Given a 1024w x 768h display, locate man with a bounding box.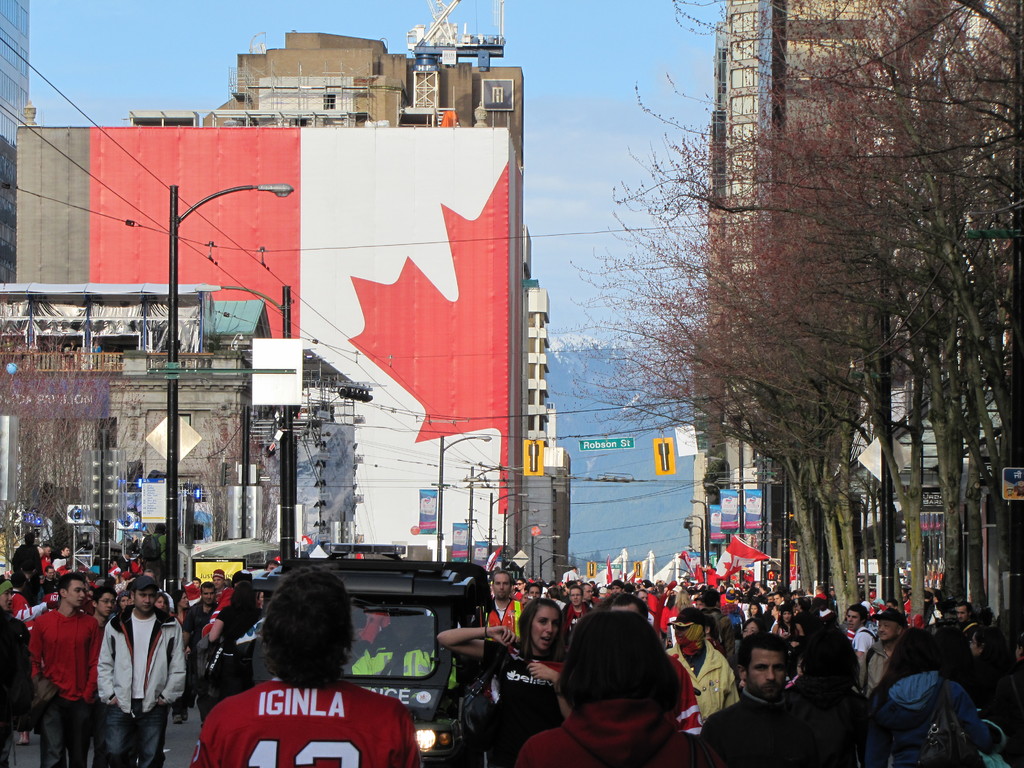
Located: bbox=[56, 545, 72, 569].
